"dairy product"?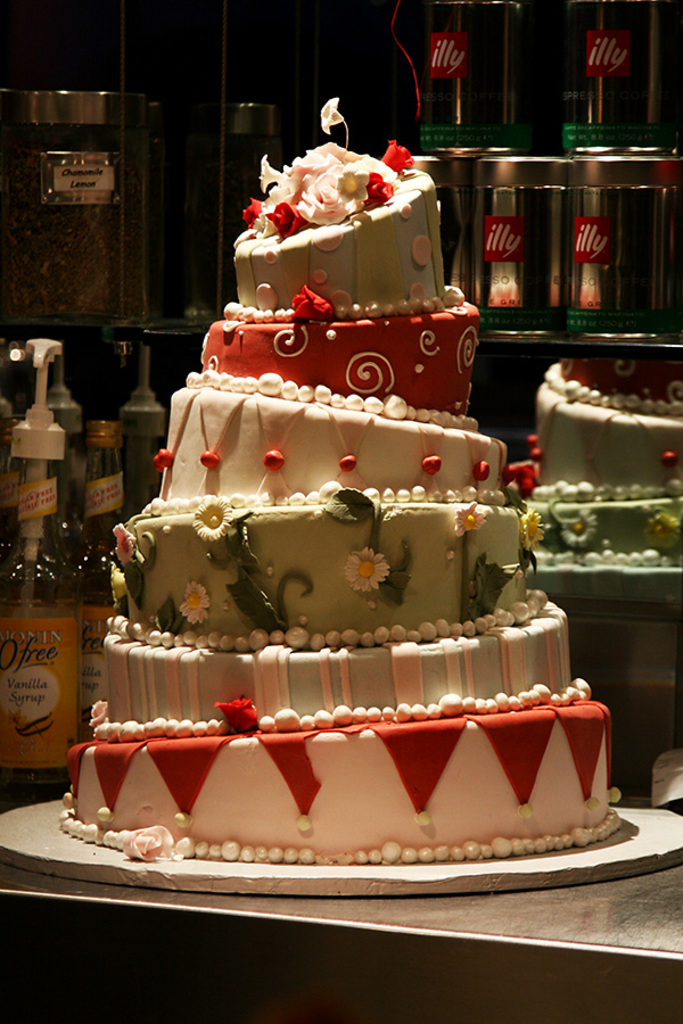
l=248, t=135, r=437, b=325
